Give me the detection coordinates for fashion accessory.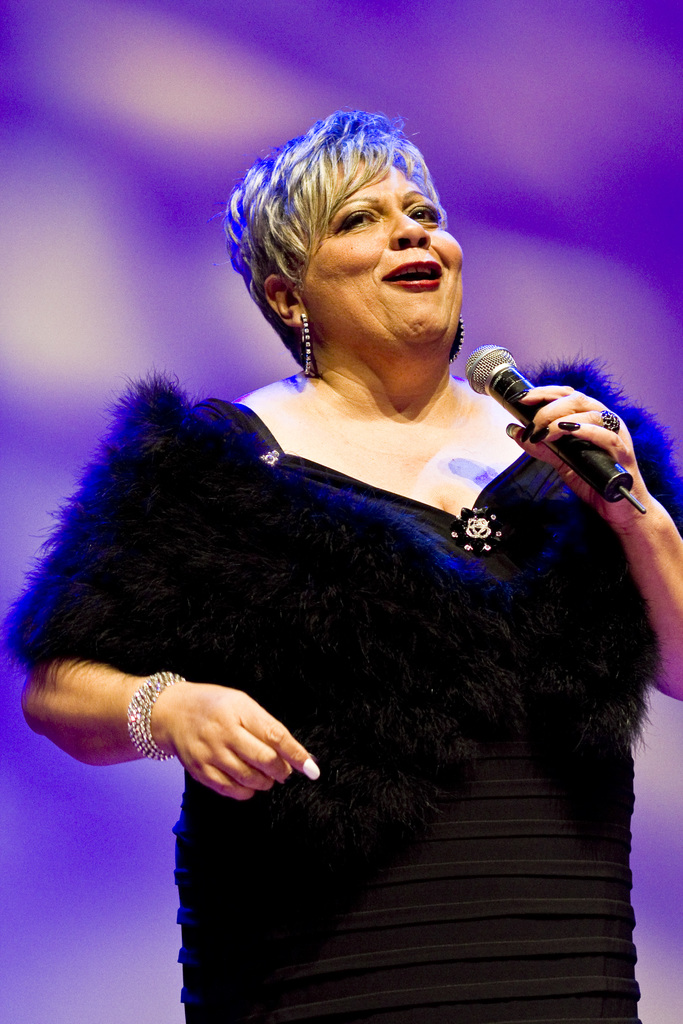
[x1=299, y1=310, x2=310, y2=373].
